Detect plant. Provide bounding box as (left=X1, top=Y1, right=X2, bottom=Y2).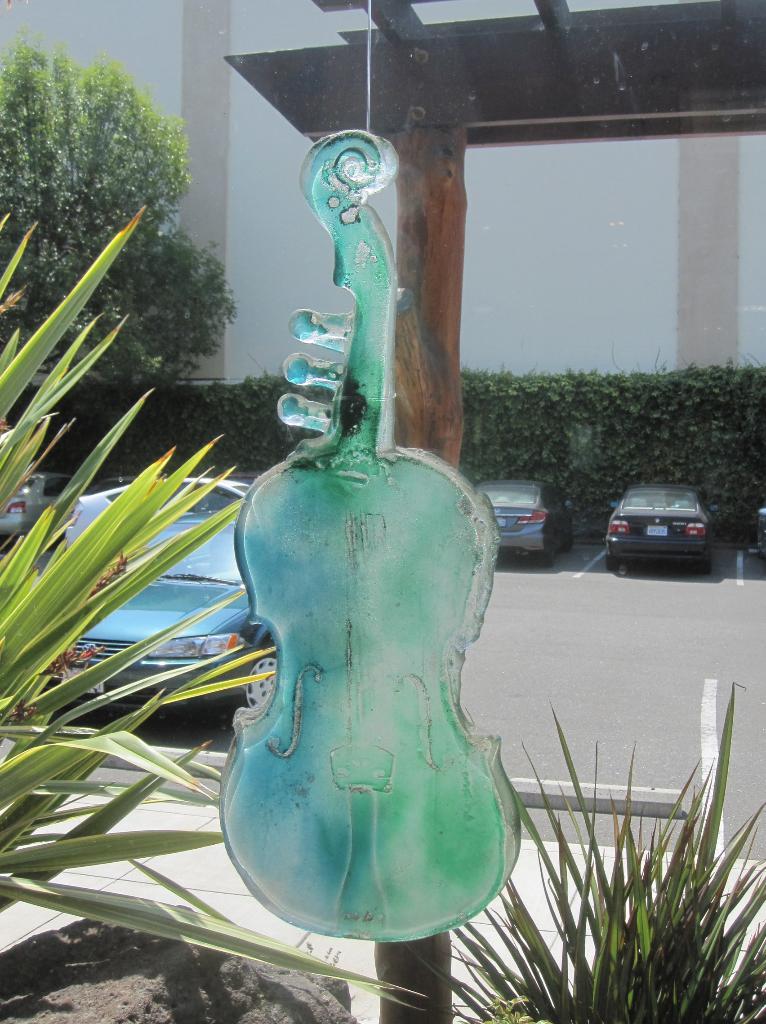
(left=449, top=673, right=765, bottom=1023).
